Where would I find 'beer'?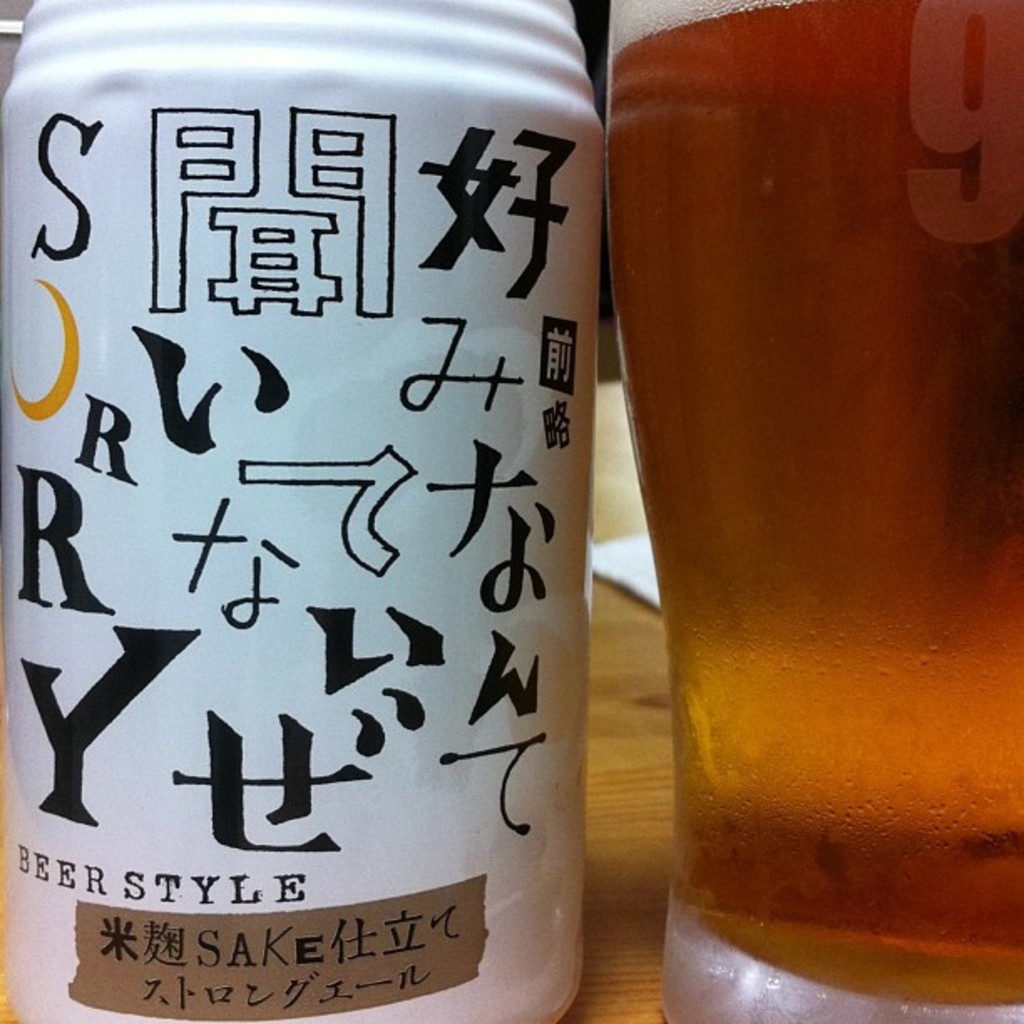
At bbox=[0, 2, 594, 1021].
